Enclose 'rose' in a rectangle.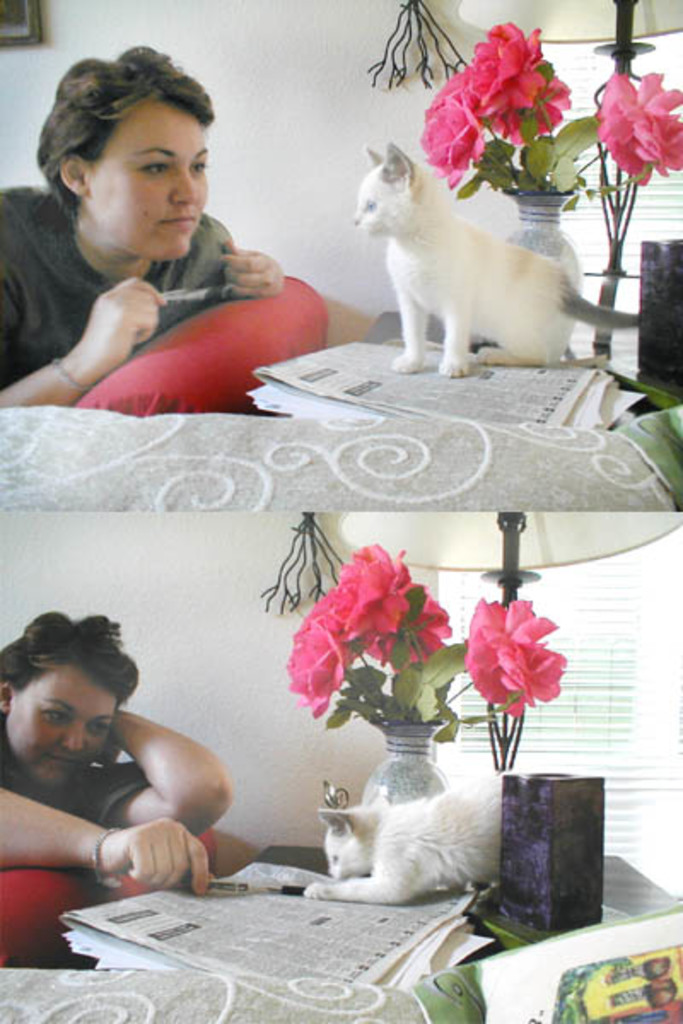
rect(463, 596, 569, 717).
